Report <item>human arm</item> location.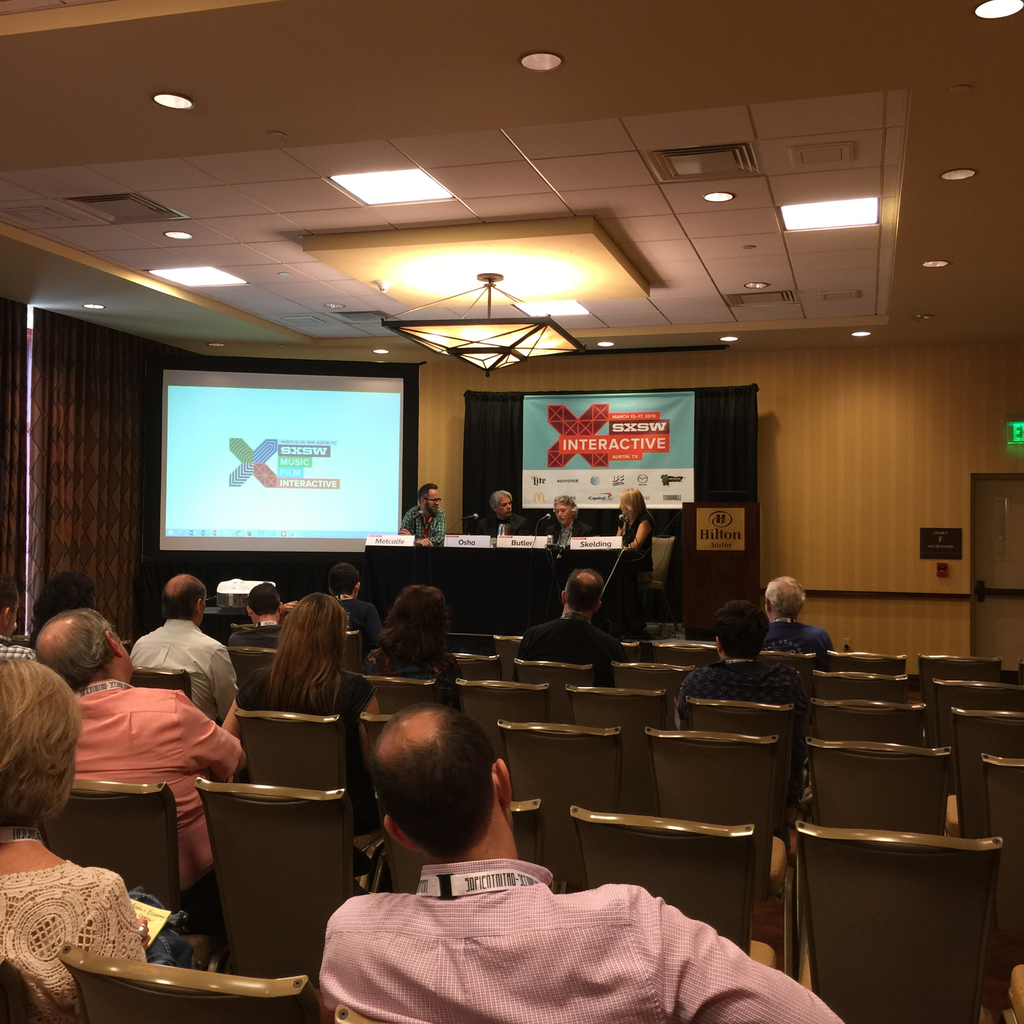
Report: 221,672,245,742.
